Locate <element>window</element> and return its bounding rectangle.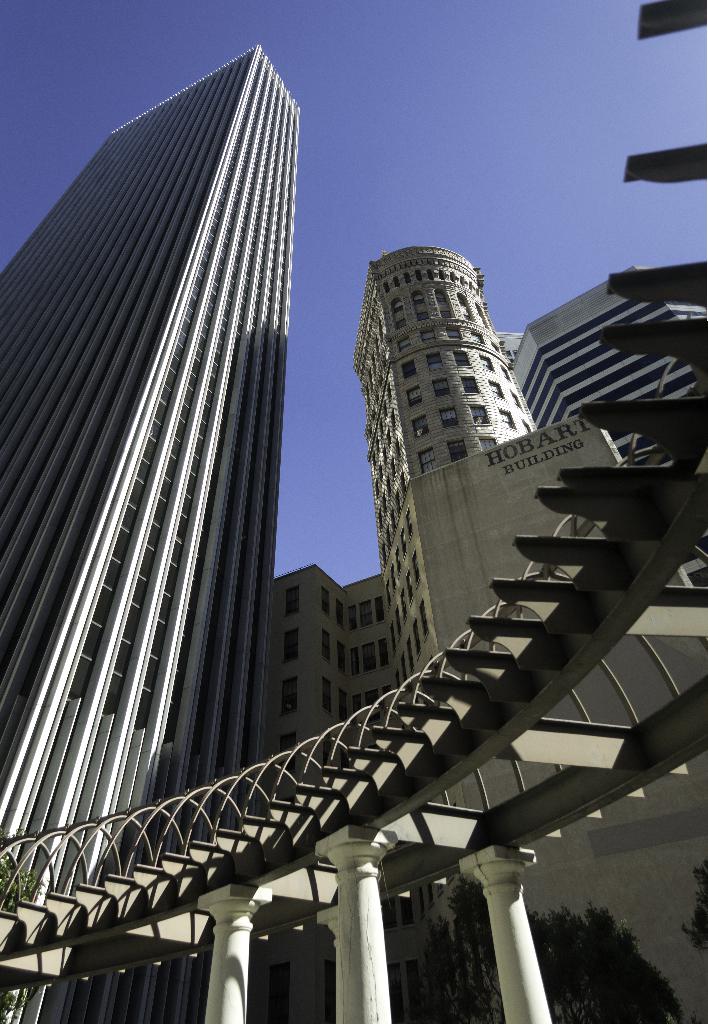
left=467, top=406, right=492, bottom=426.
